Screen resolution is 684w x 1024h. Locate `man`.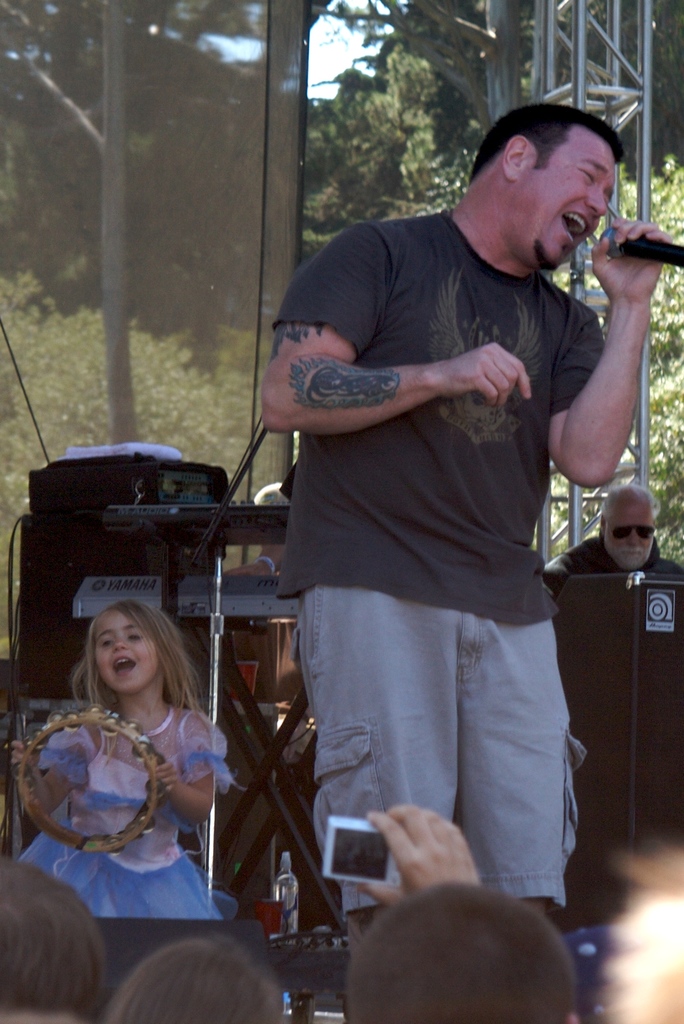
detection(541, 483, 683, 593).
